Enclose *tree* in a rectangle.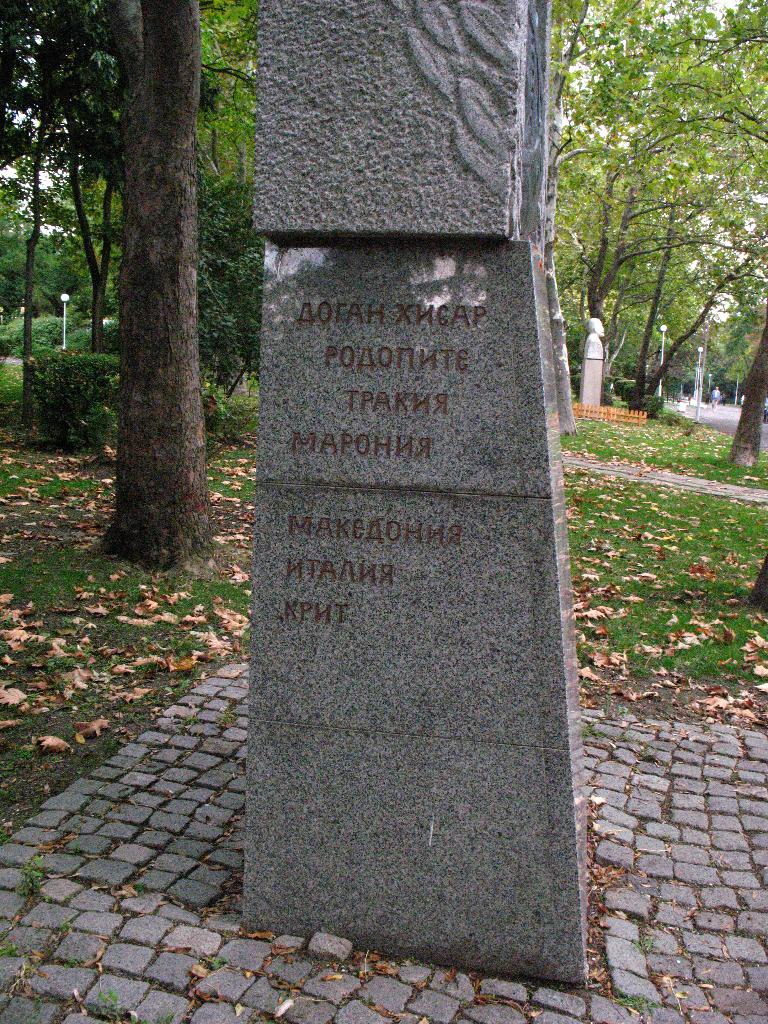
crop(2, 0, 218, 528).
